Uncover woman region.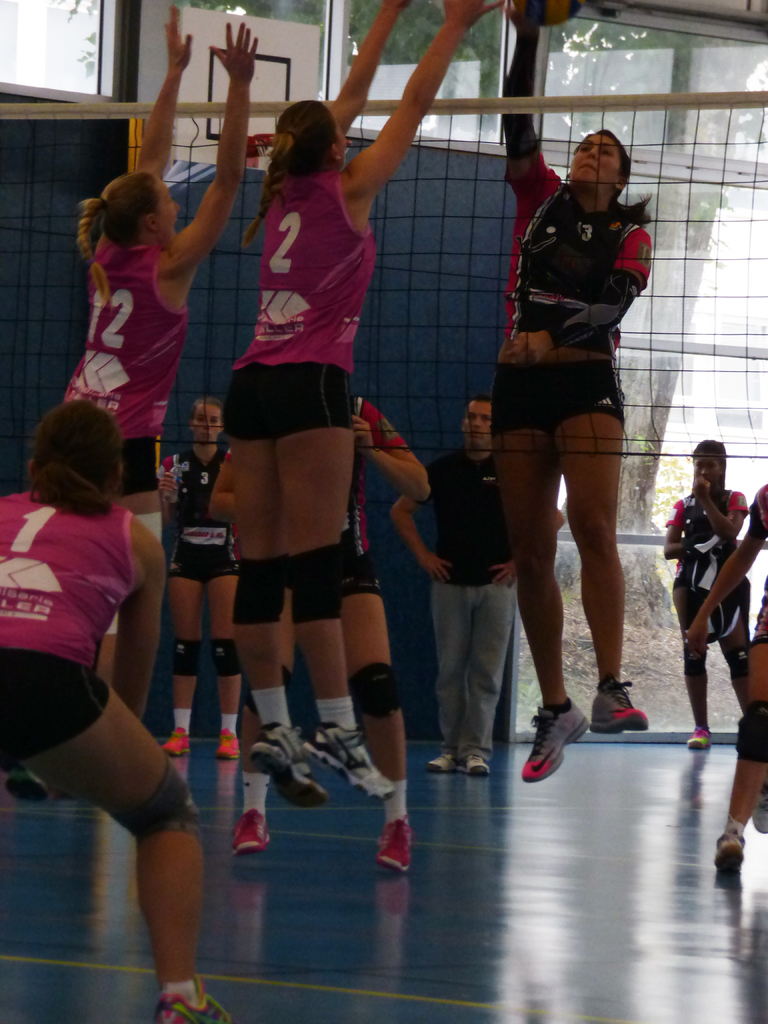
Uncovered: <box>48,0,267,547</box>.
